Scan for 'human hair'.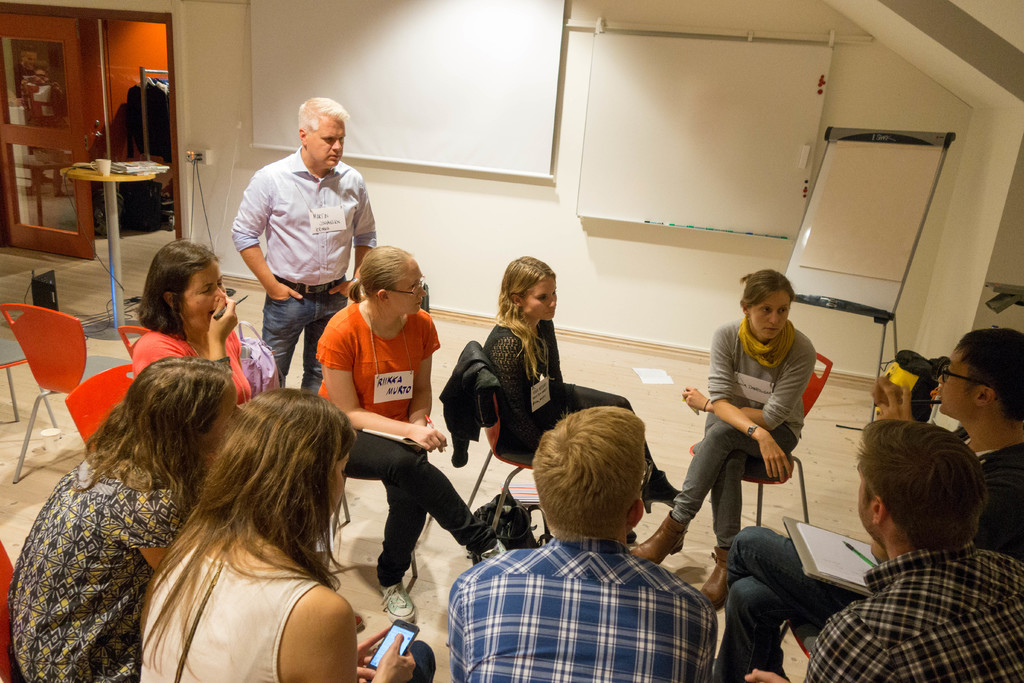
Scan result: pyautogui.locateOnScreen(497, 259, 555, 384).
